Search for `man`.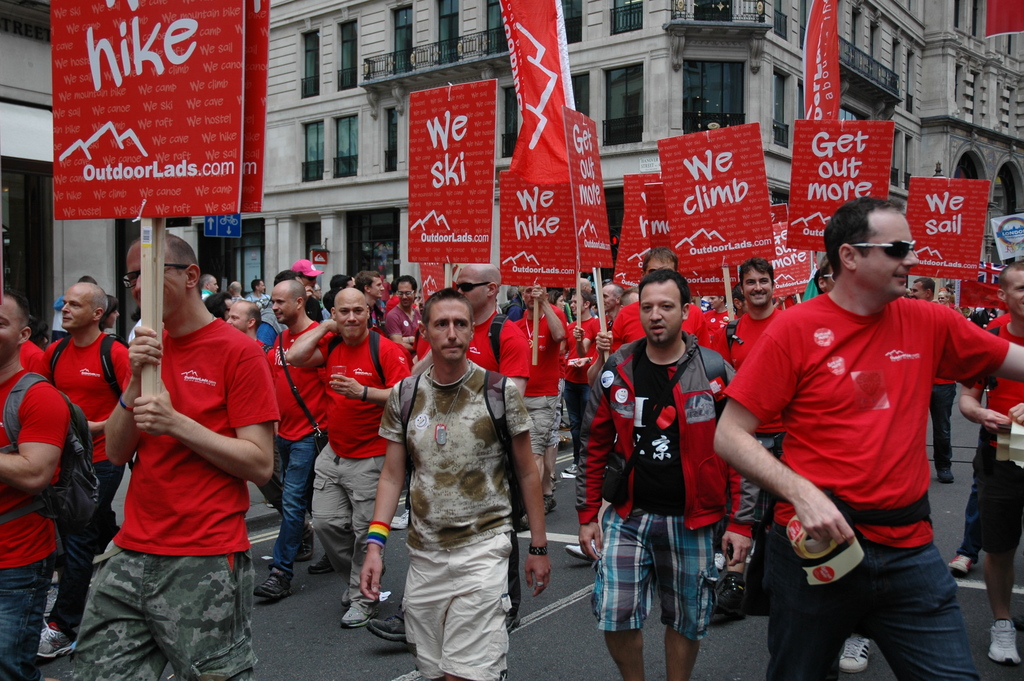
Found at region(197, 274, 222, 304).
